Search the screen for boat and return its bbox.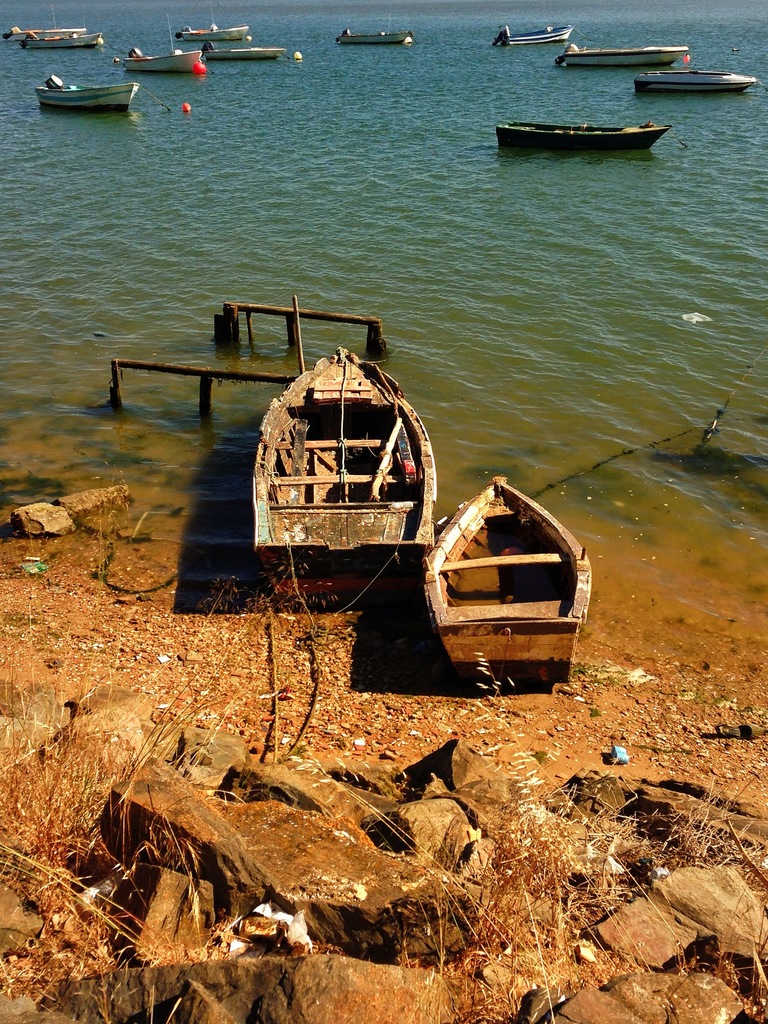
Found: bbox(405, 460, 601, 711).
